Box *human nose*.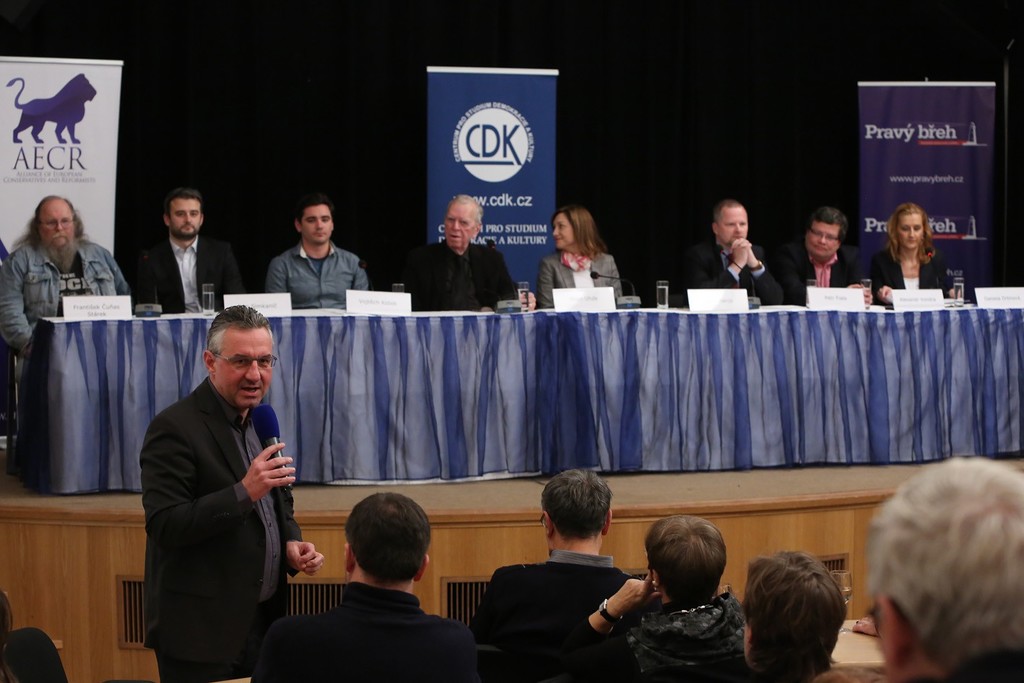
<bbox>246, 356, 262, 382</bbox>.
